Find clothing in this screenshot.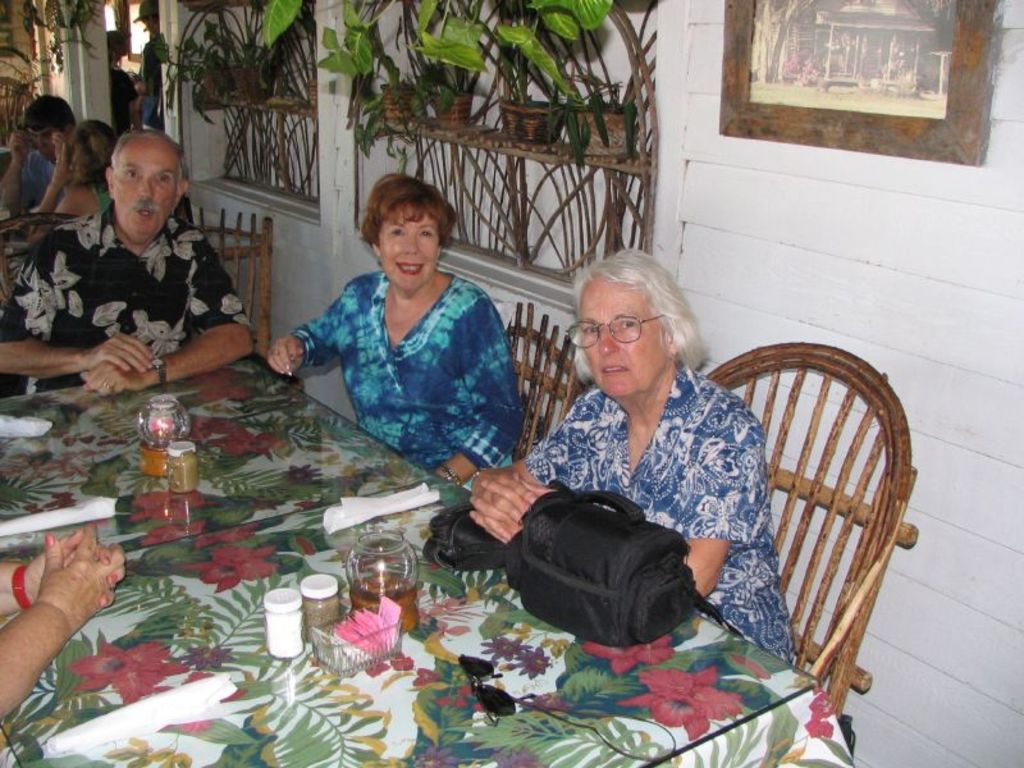
The bounding box for clothing is 0/192/257/411.
